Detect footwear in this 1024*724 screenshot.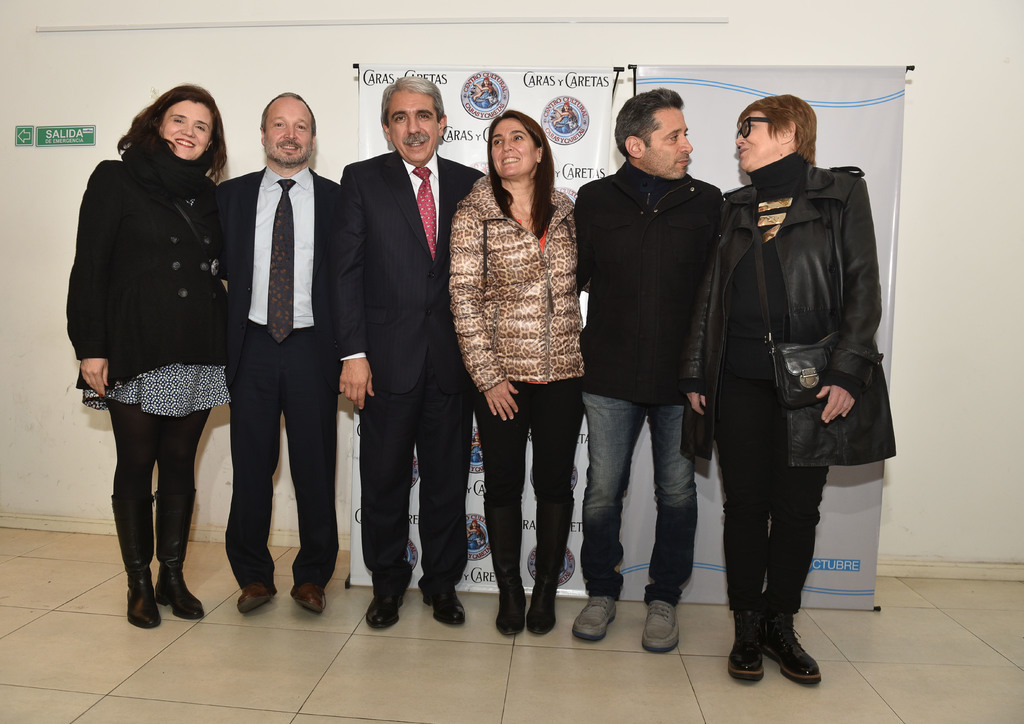
Detection: 726,609,769,687.
